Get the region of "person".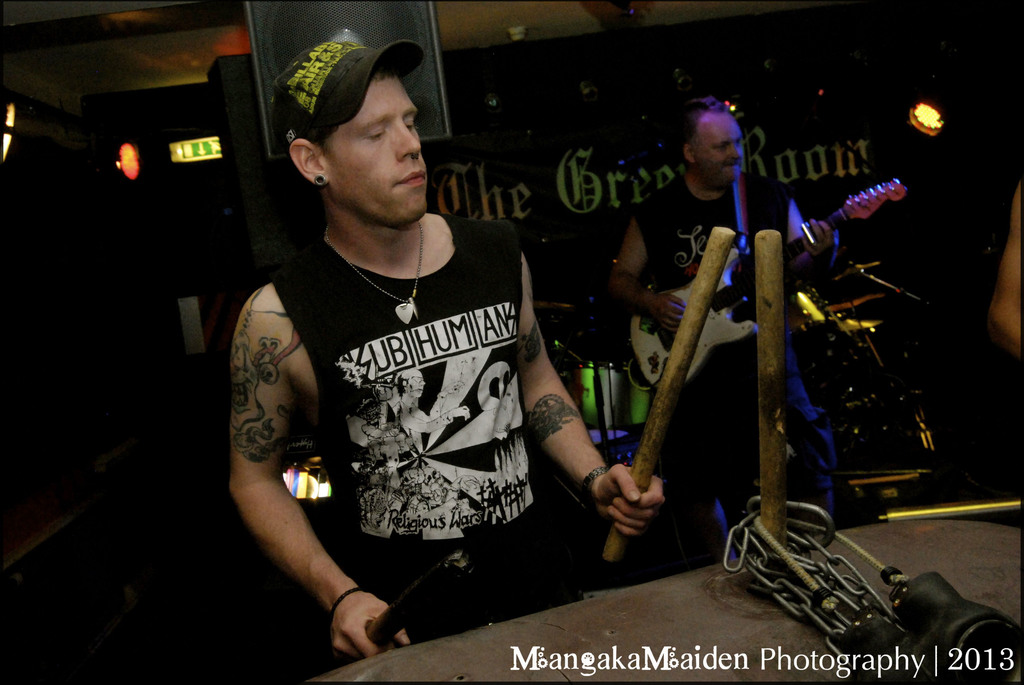
[607,91,843,541].
